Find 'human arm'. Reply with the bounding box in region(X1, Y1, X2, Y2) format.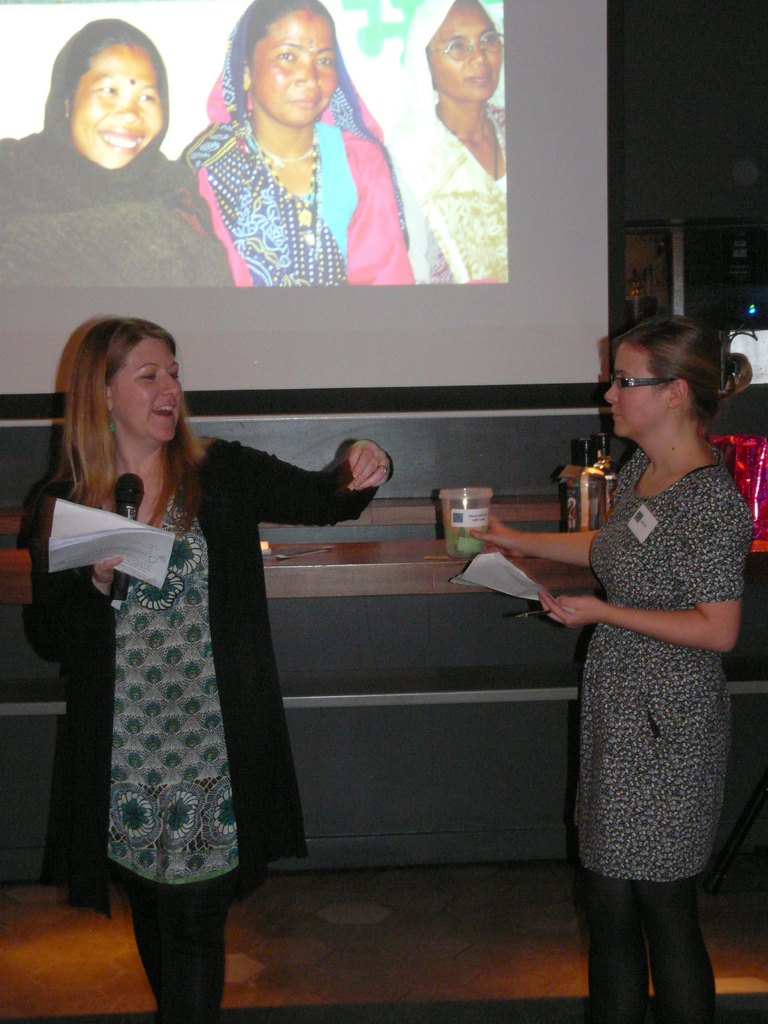
region(468, 515, 602, 565).
